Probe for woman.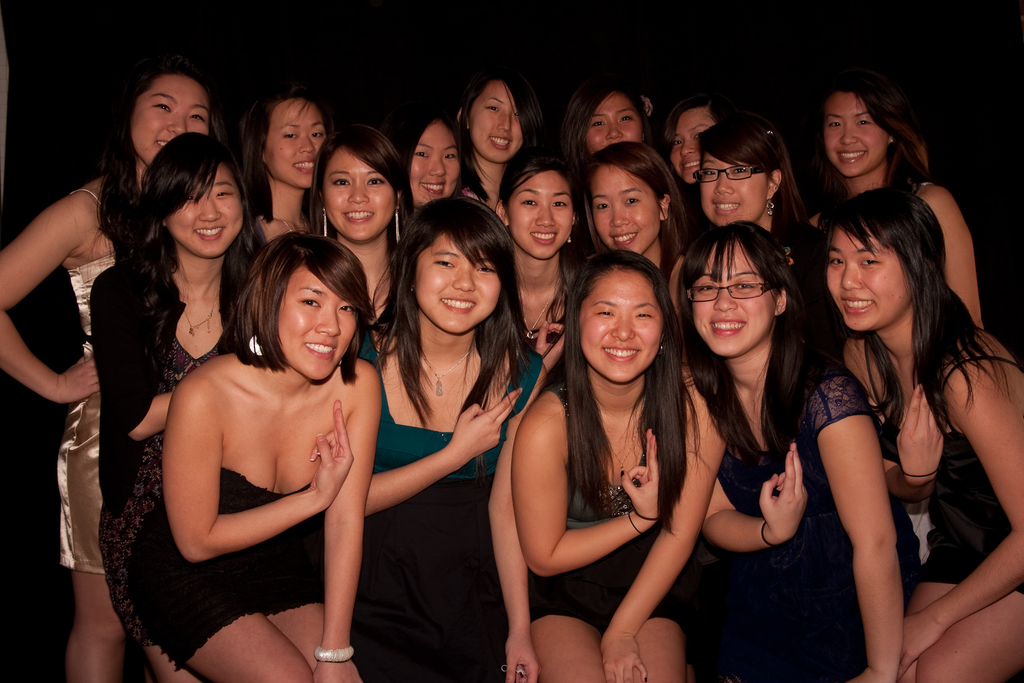
Probe result: Rect(666, 94, 749, 254).
